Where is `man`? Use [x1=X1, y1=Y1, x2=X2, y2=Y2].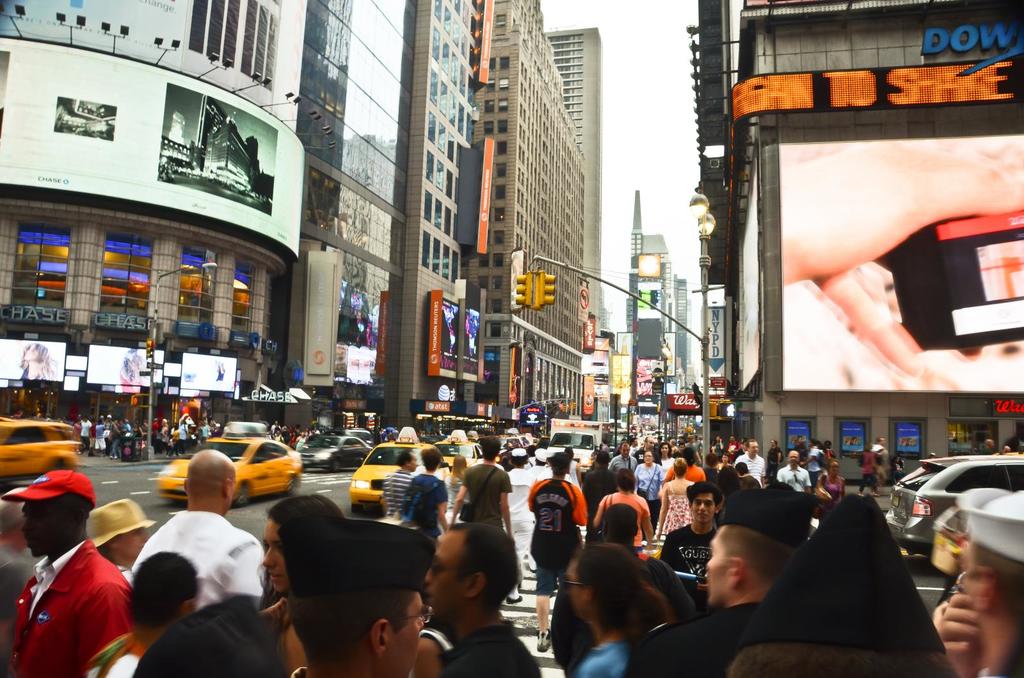
[x1=776, y1=450, x2=811, y2=491].
